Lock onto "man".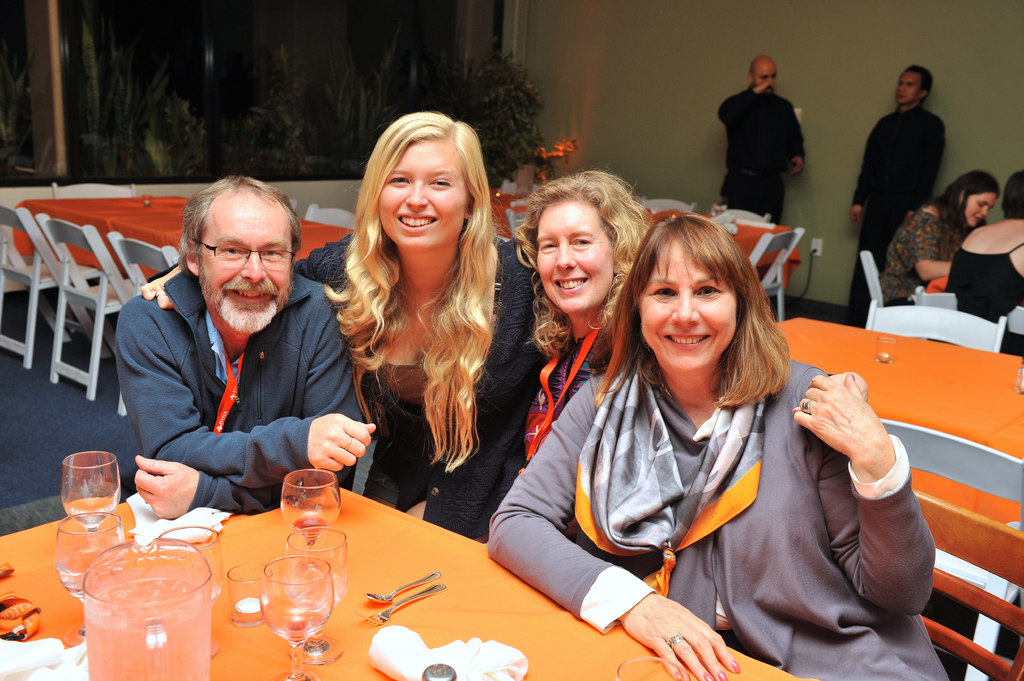
Locked: 116, 179, 374, 533.
